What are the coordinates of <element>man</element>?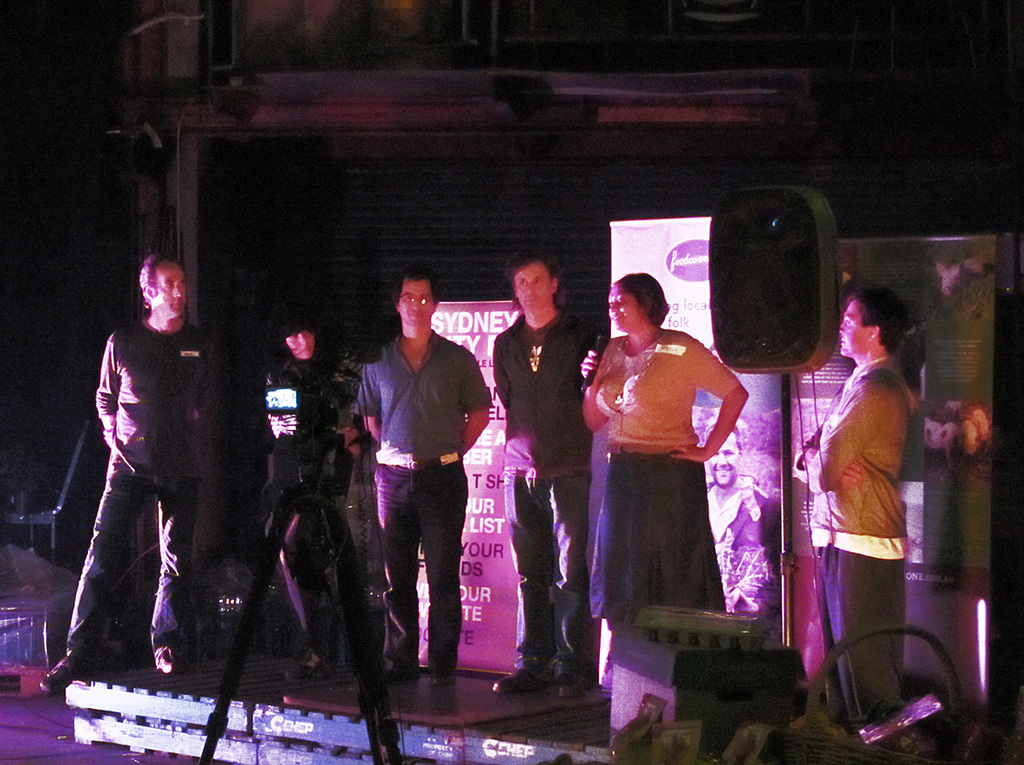
[x1=34, y1=253, x2=210, y2=689].
